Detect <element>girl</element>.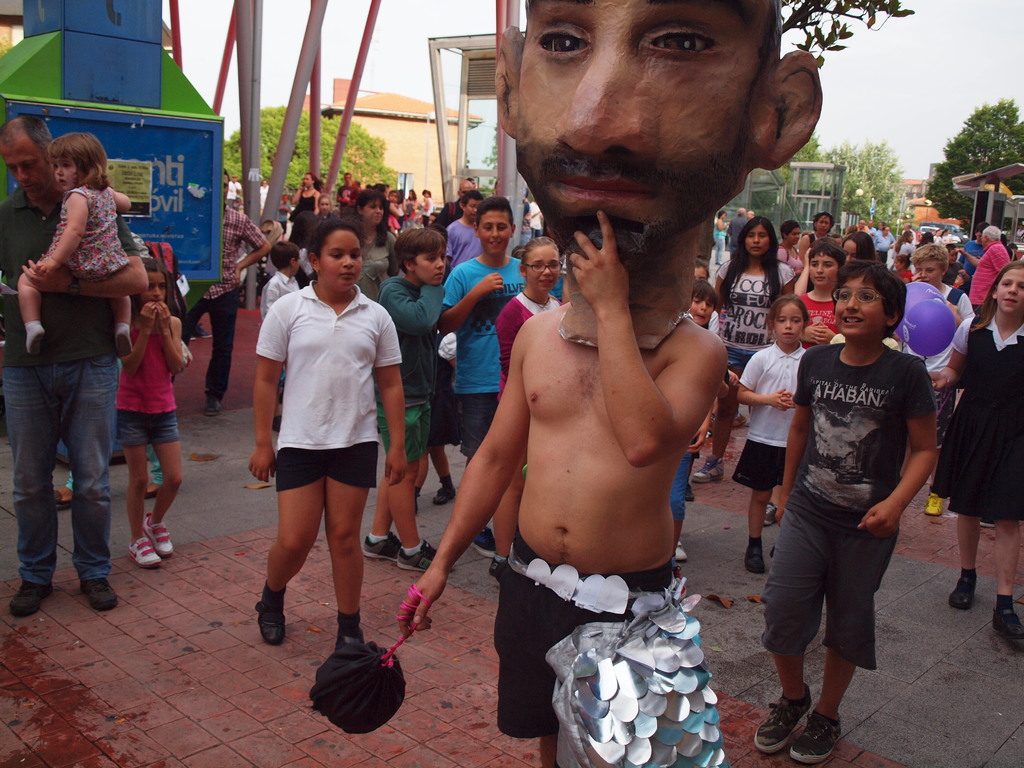
Detected at (666,275,719,564).
